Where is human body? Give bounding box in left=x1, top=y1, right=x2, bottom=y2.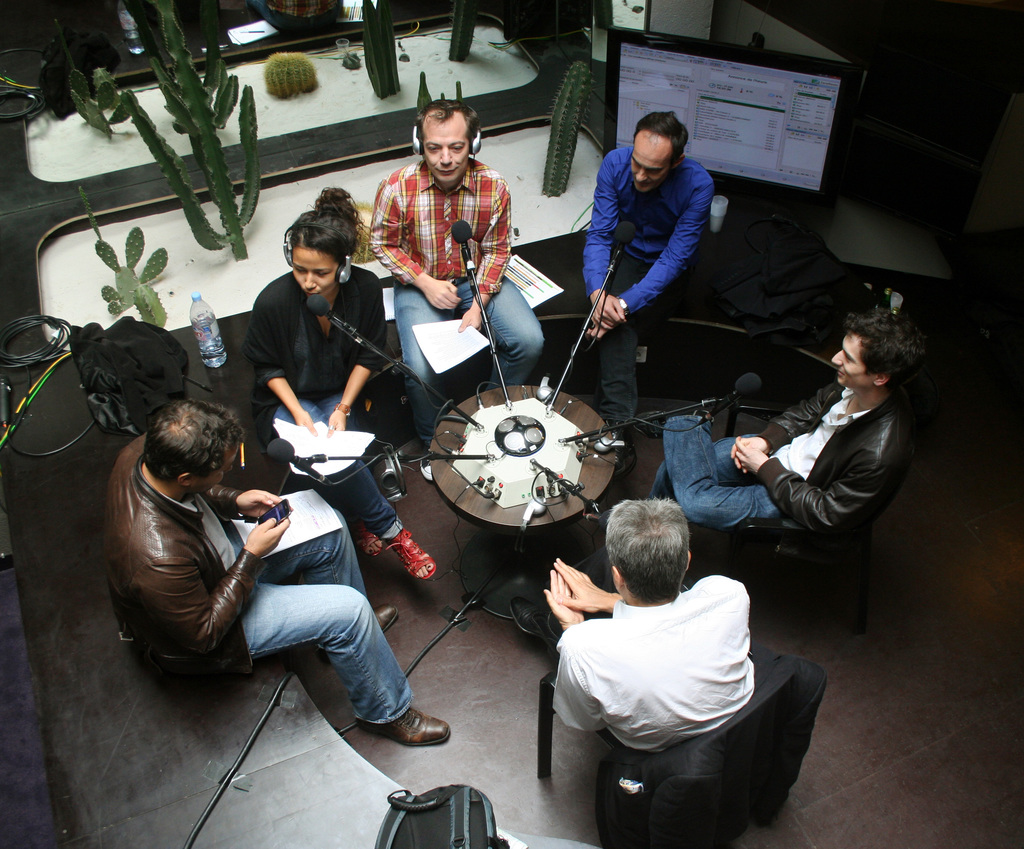
left=239, top=190, right=436, bottom=586.
